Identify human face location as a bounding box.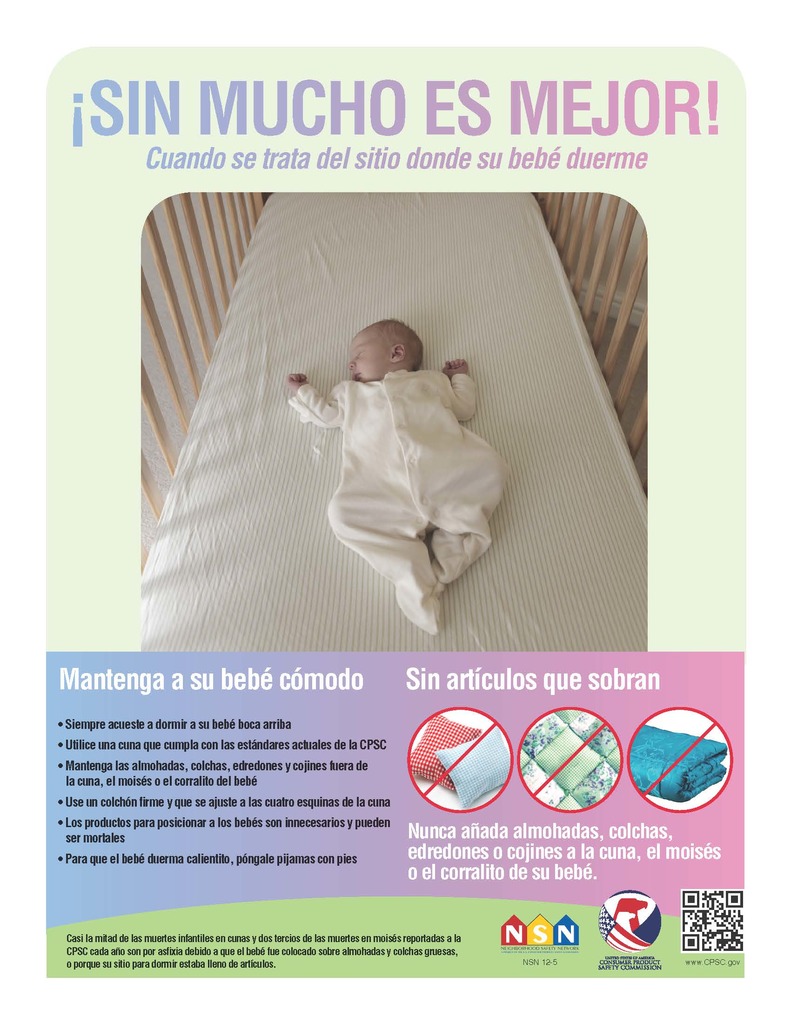
select_region(353, 332, 393, 382).
